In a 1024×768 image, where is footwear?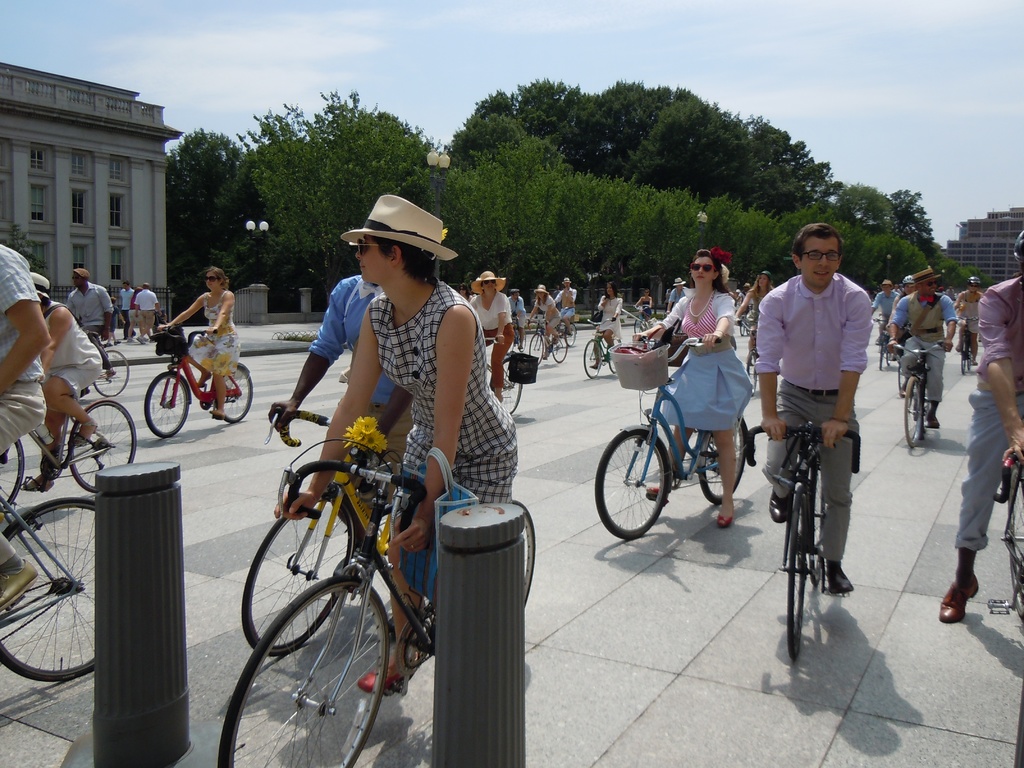
<region>136, 339, 143, 344</region>.
